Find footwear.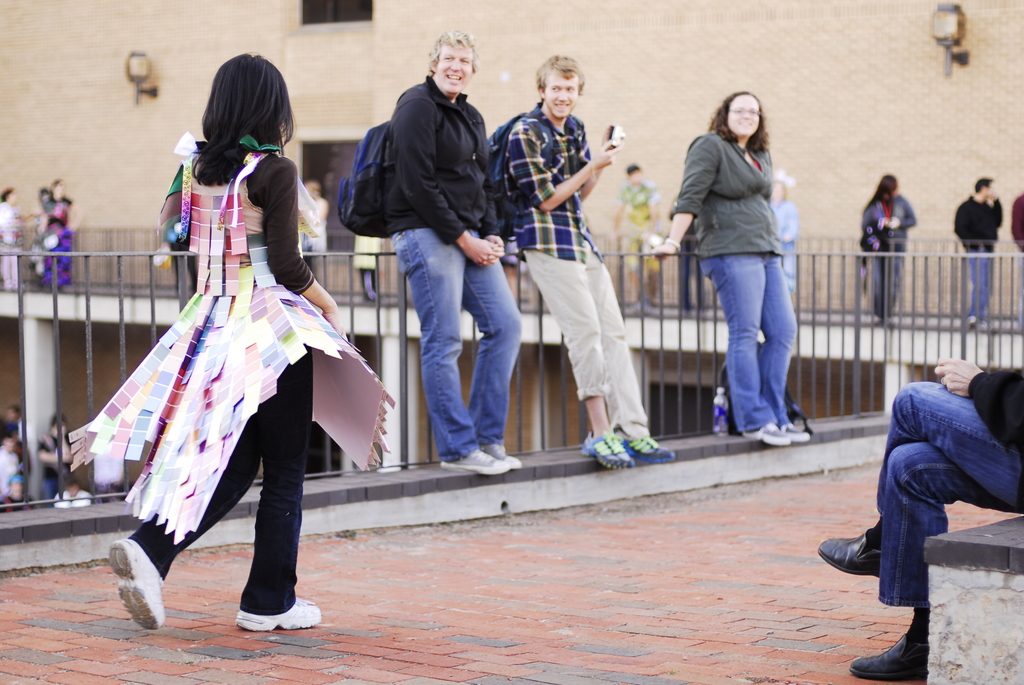
rect(573, 429, 638, 469).
